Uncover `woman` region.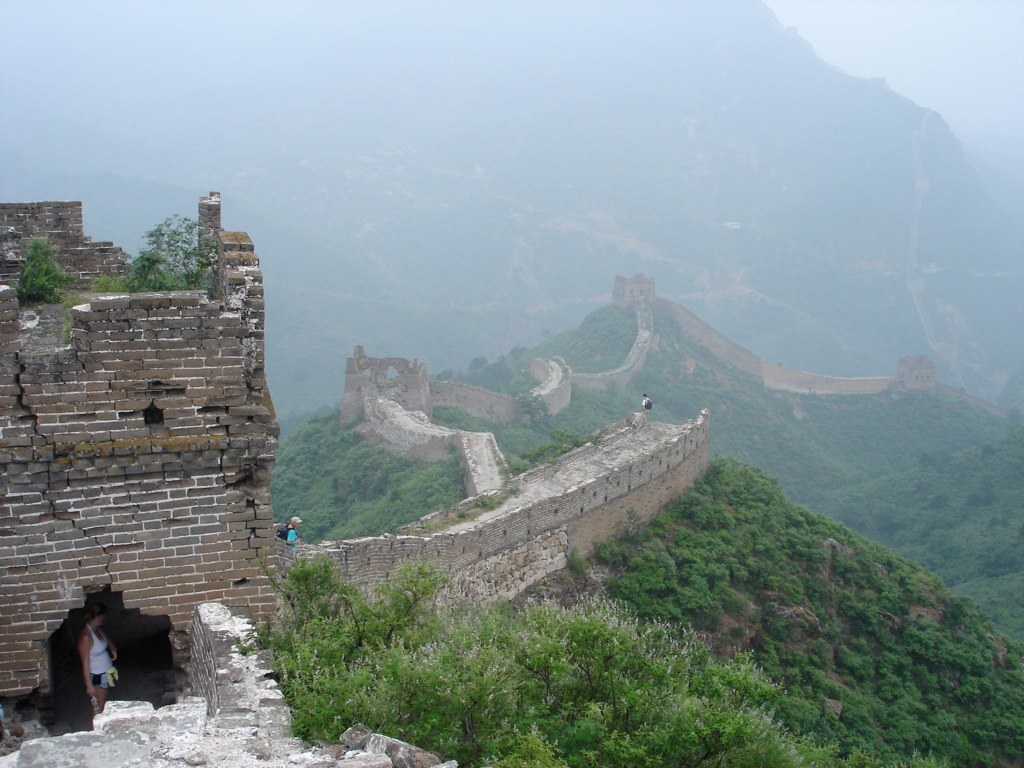
Uncovered: detection(287, 516, 303, 554).
